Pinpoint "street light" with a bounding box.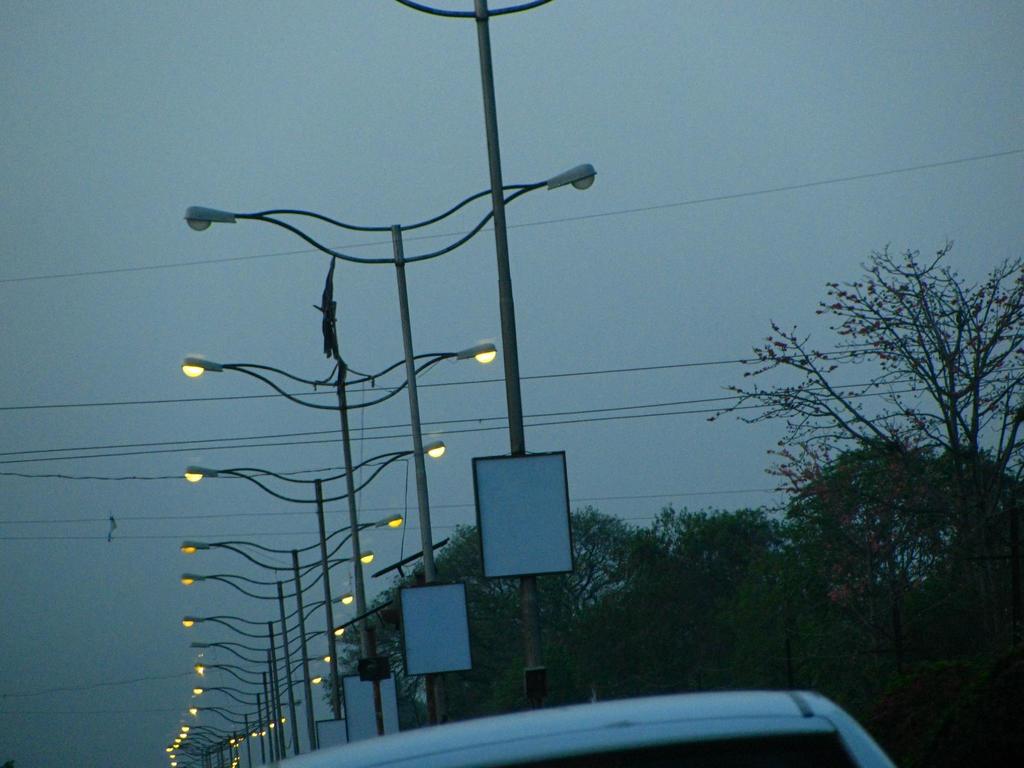
175/516/407/746.
